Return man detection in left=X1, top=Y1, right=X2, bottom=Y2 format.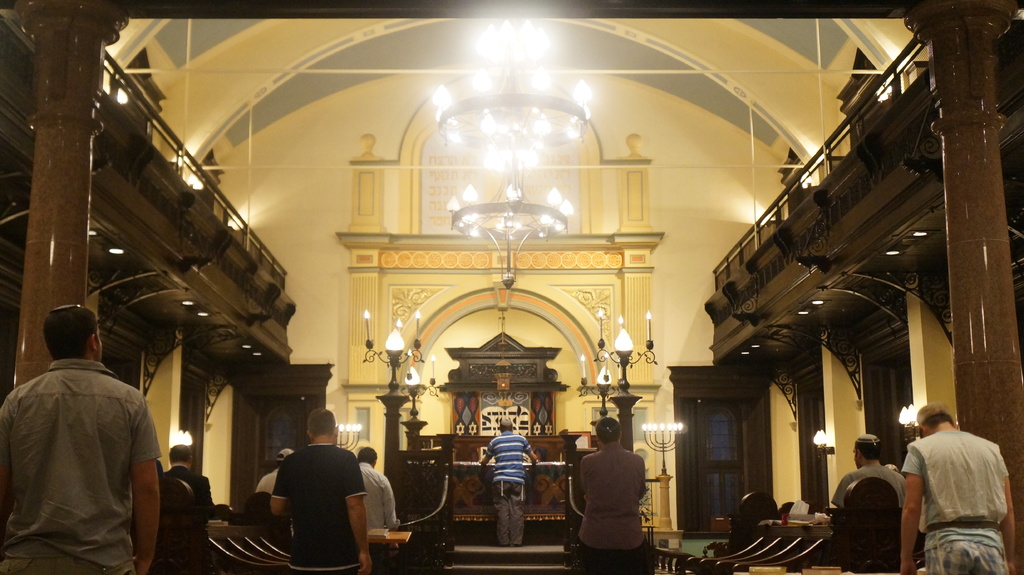
left=480, top=421, right=539, bottom=547.
